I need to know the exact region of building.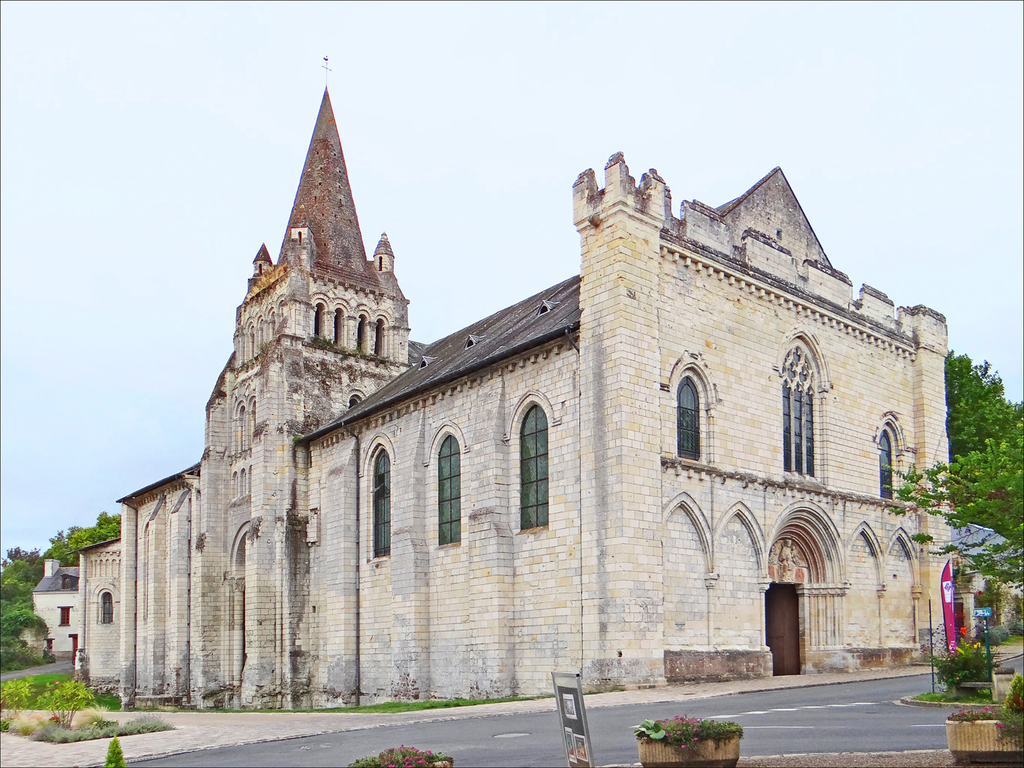
Region: (64,49,959,697).
